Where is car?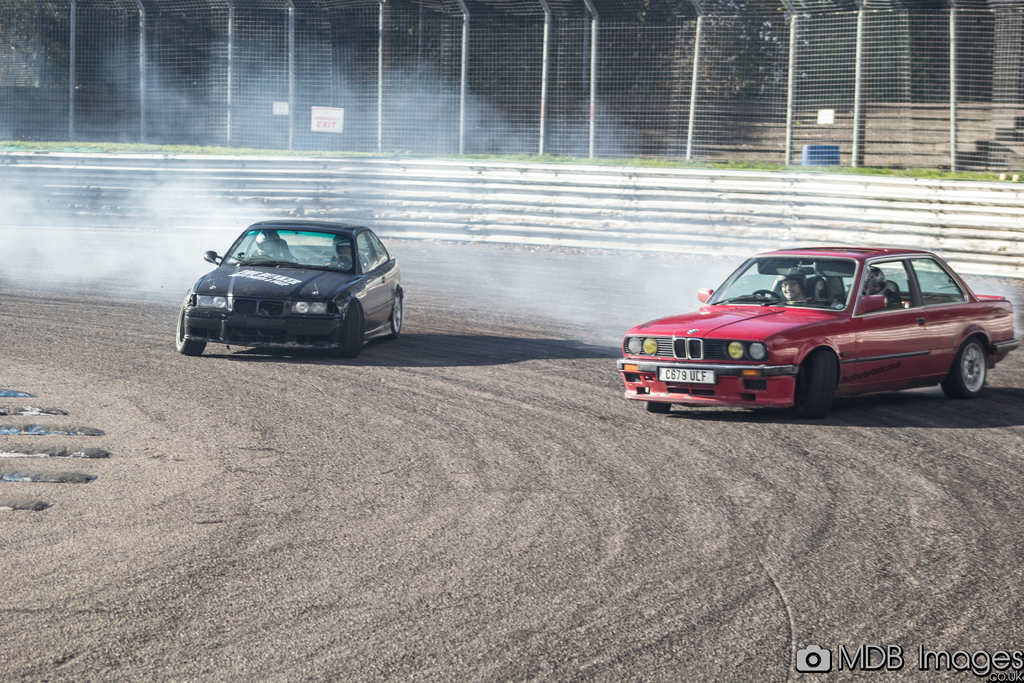
[618,242,1023,420].
